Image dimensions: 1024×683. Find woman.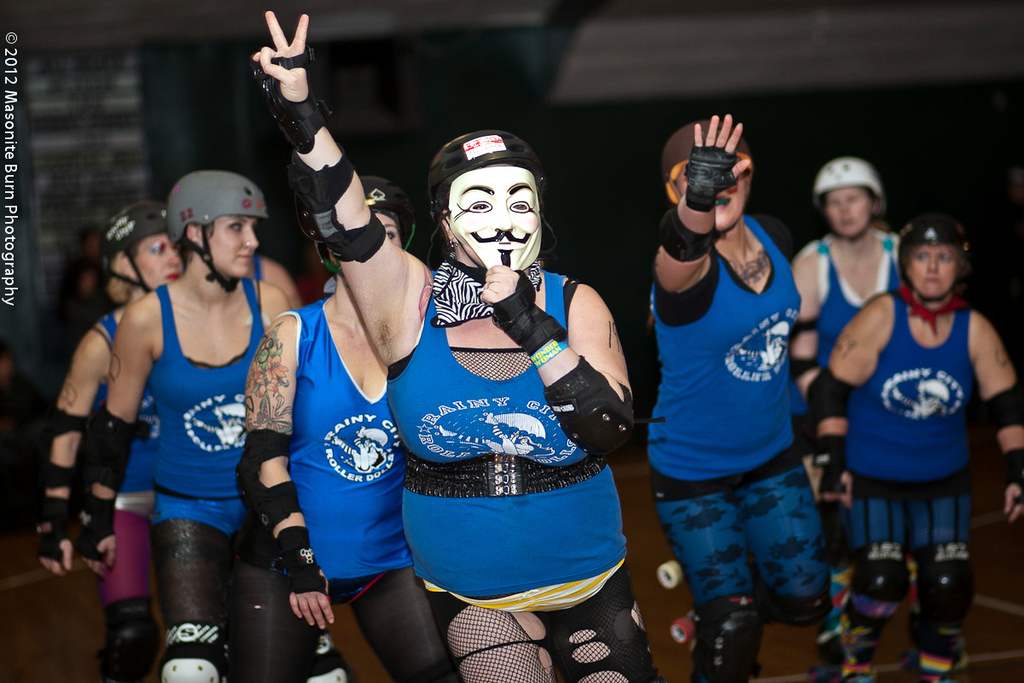
(79, 170, 358, 682).
